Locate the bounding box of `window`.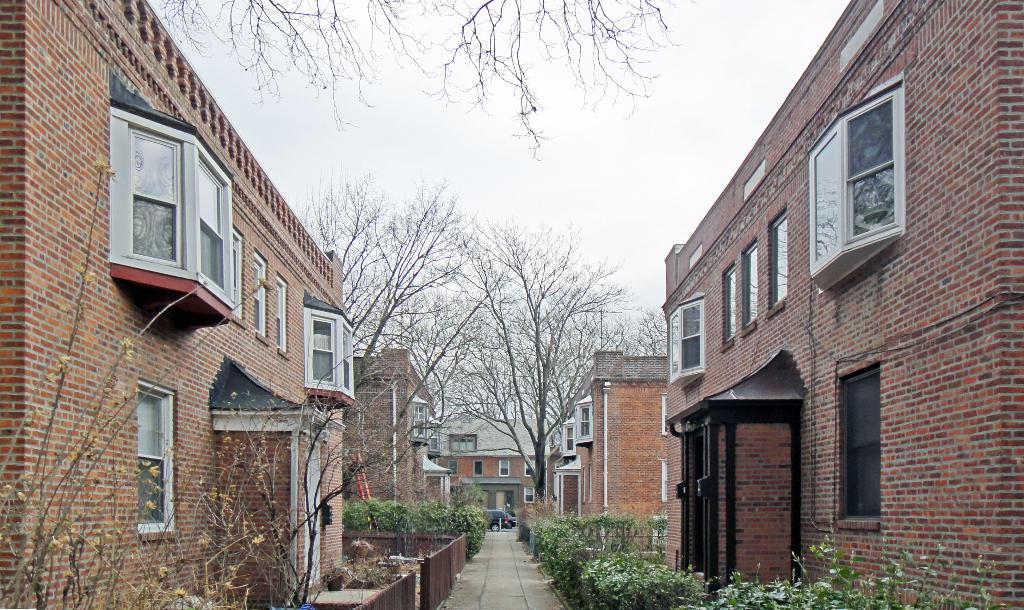
Bounding box: pyautogui.locateOnScreen(430, 425, 440, 451).
